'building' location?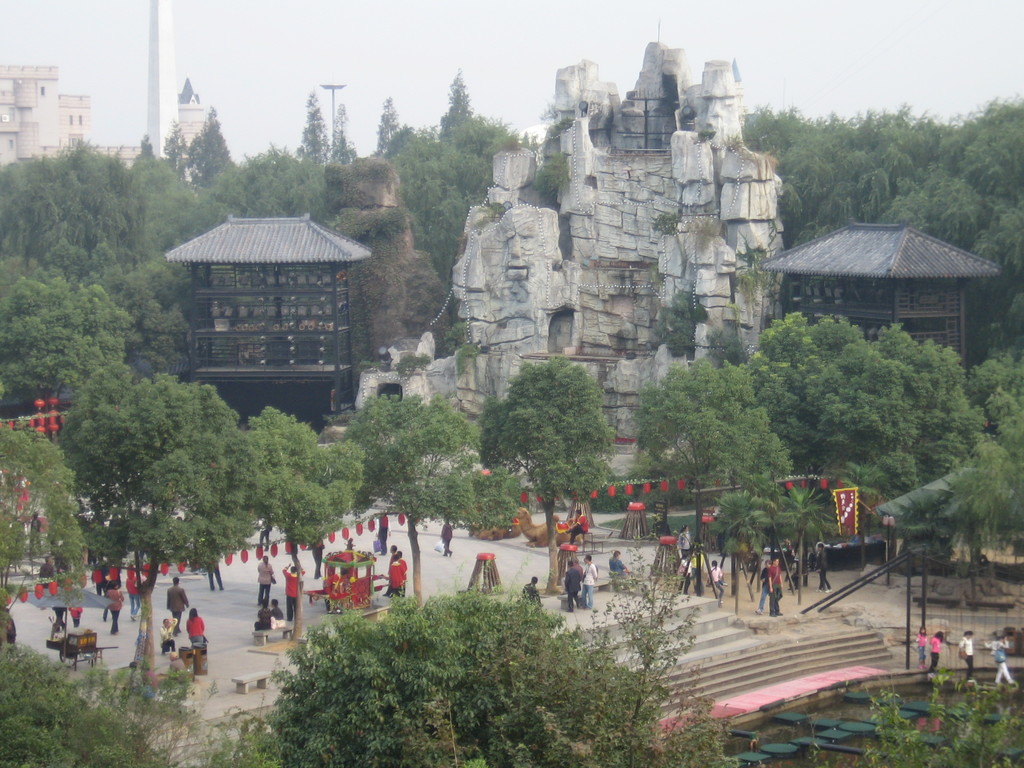
177,77,204,183
